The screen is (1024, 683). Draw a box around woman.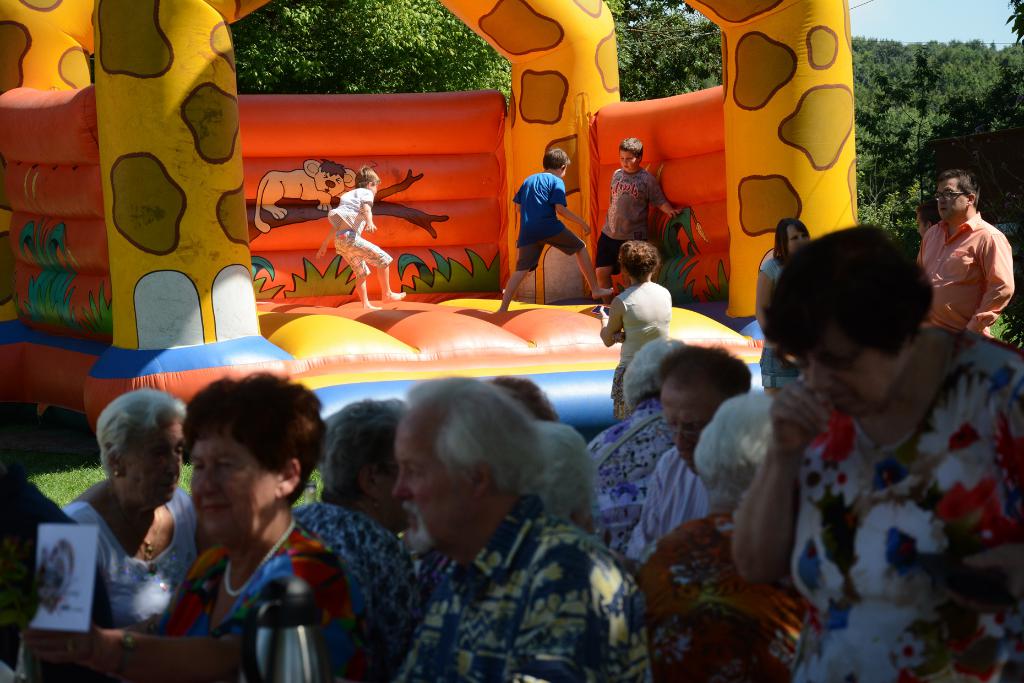
pyautogui.locateOnScreen(172, 367, 378, 682).
